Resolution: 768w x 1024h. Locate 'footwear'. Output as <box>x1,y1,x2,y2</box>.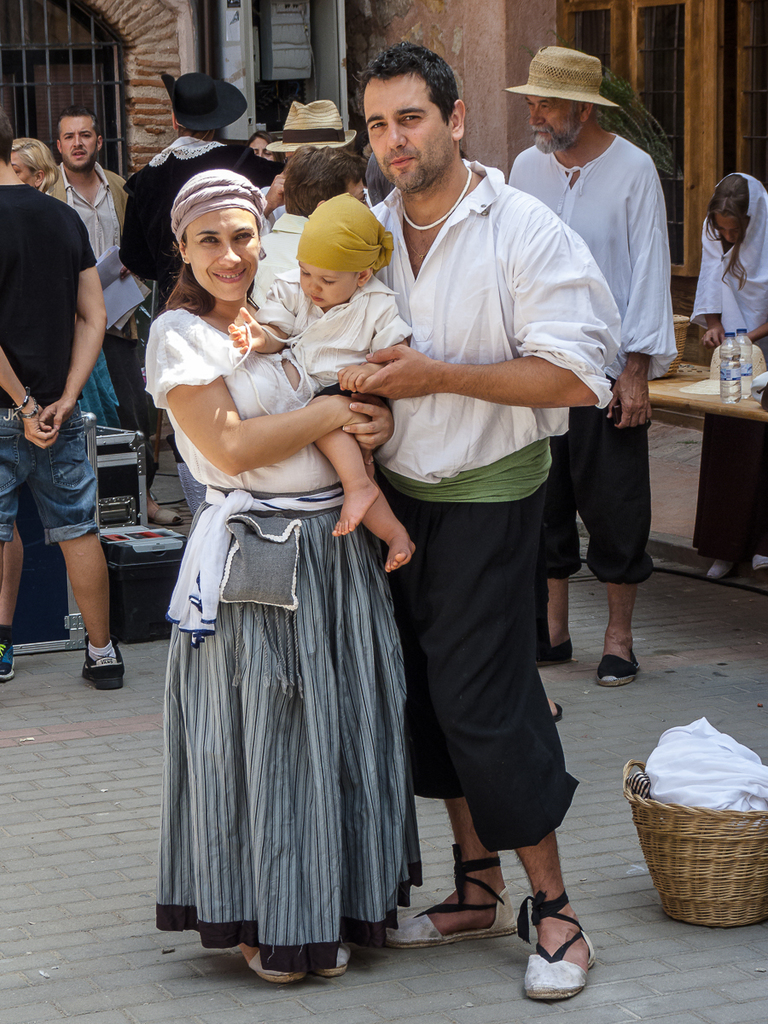
<box>522,892,608,1004</box>.
